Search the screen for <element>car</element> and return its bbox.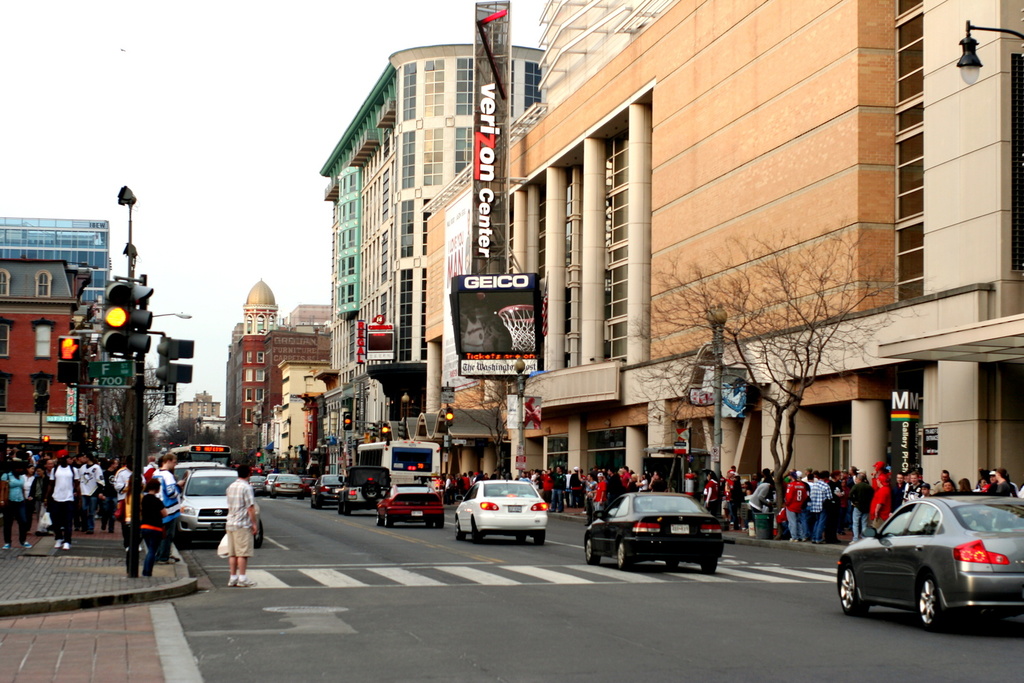
Found: <box>457,474,550,540</box>.
